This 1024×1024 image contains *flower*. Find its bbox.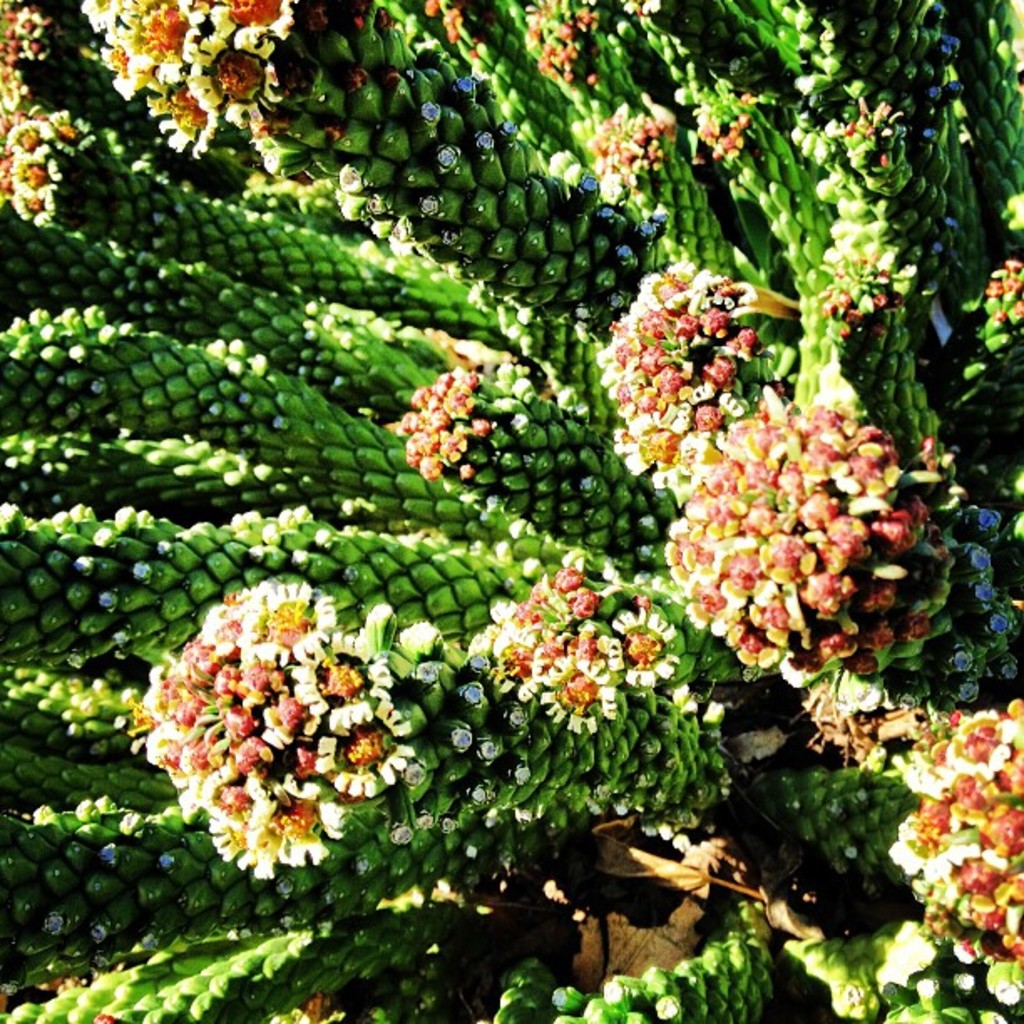
[x1=146, y1=562, x2=420, y2=883].
